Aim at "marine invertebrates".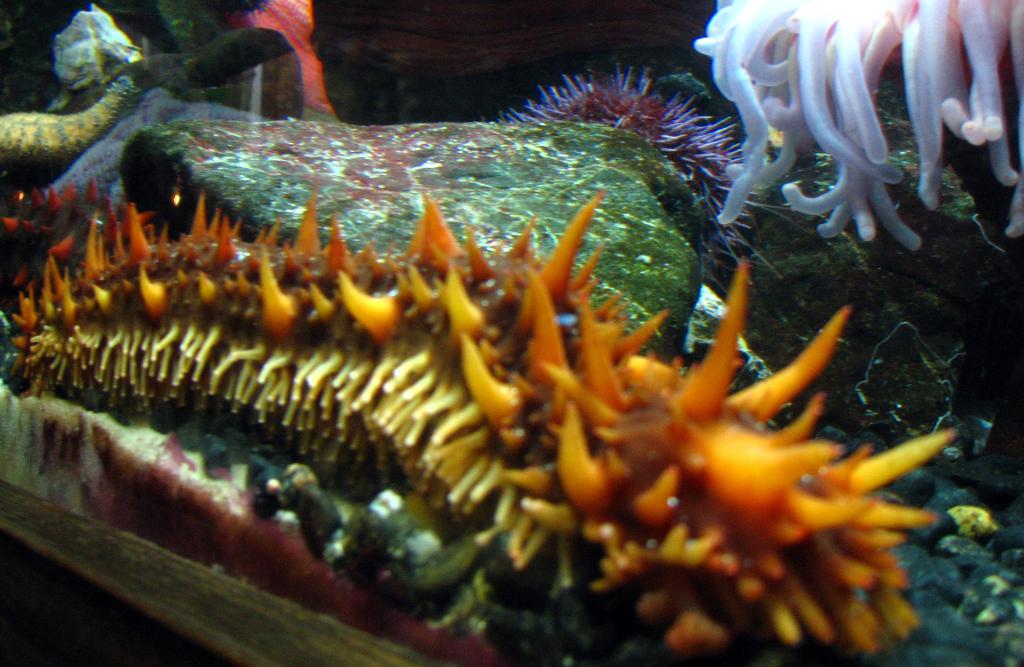
Aimed at rect(703, 0, 1023, 257).
